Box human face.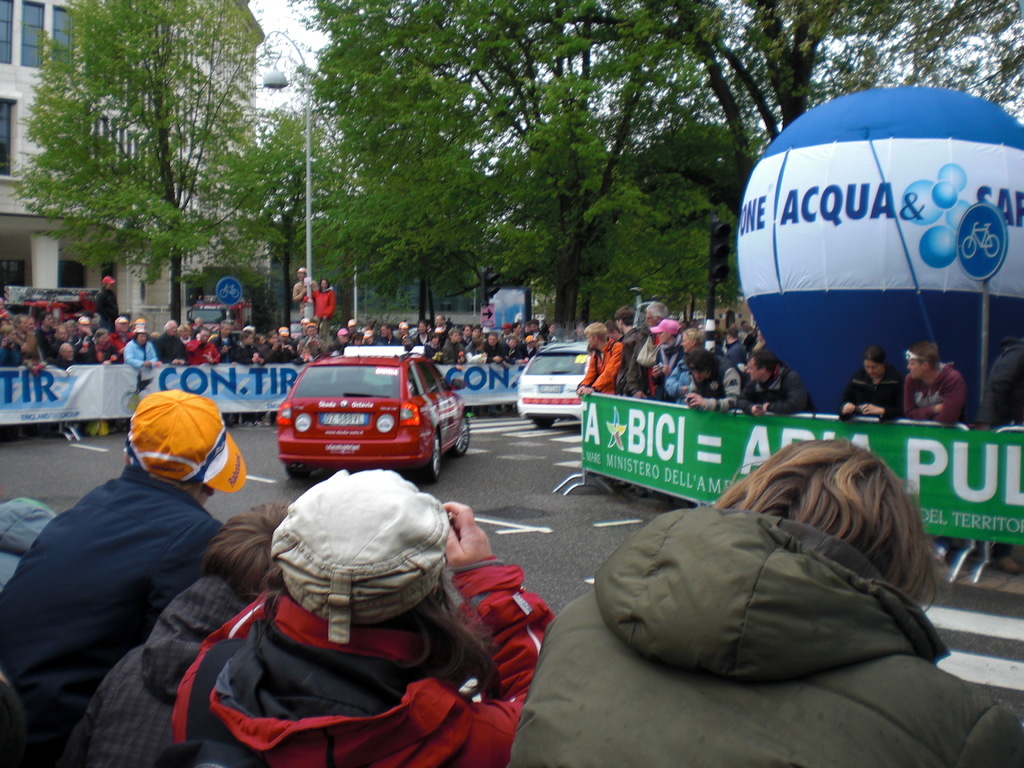
(452, 328, 463, 342).
